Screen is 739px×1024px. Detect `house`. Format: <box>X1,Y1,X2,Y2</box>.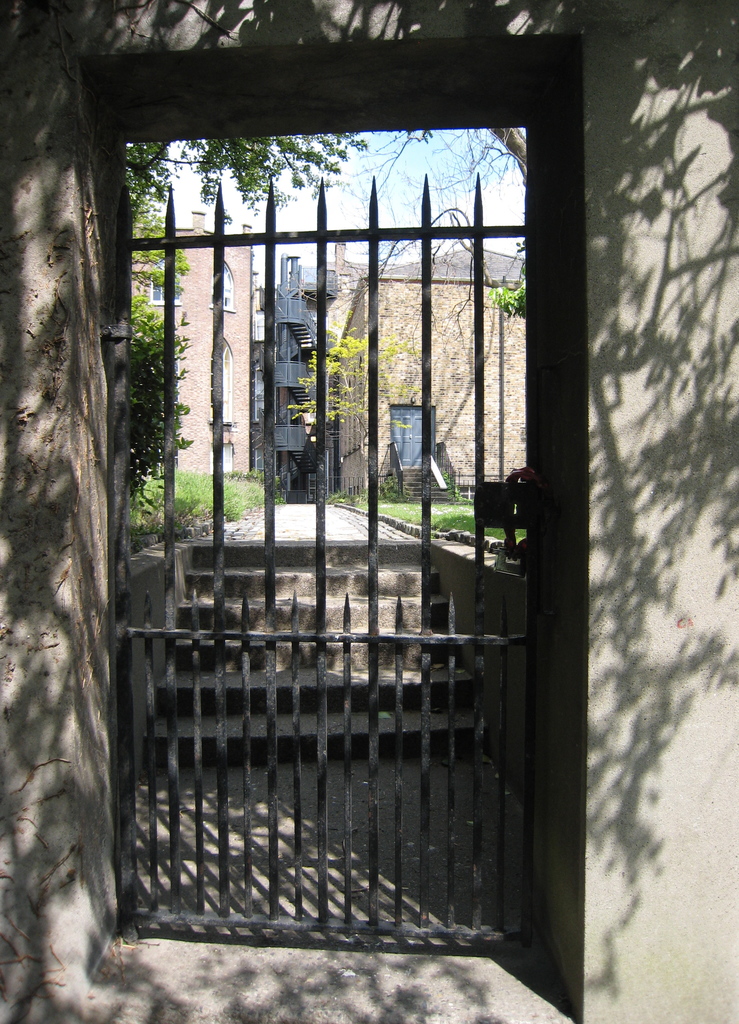
<box>263,245,328,507</box>.
